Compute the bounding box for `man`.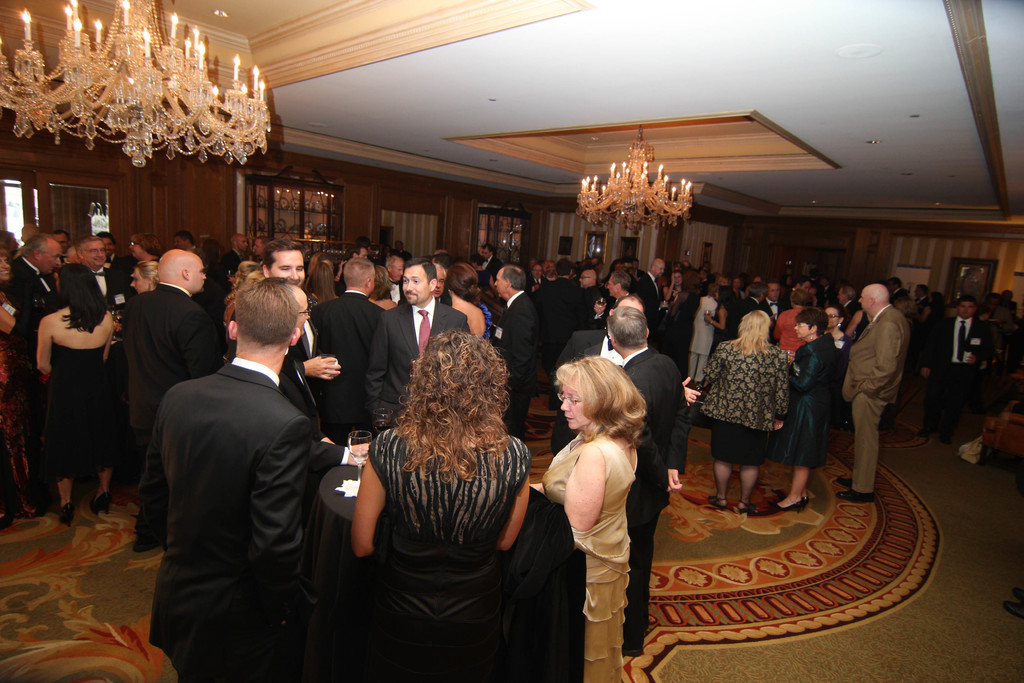
rect(766, 279, 791, 343).
